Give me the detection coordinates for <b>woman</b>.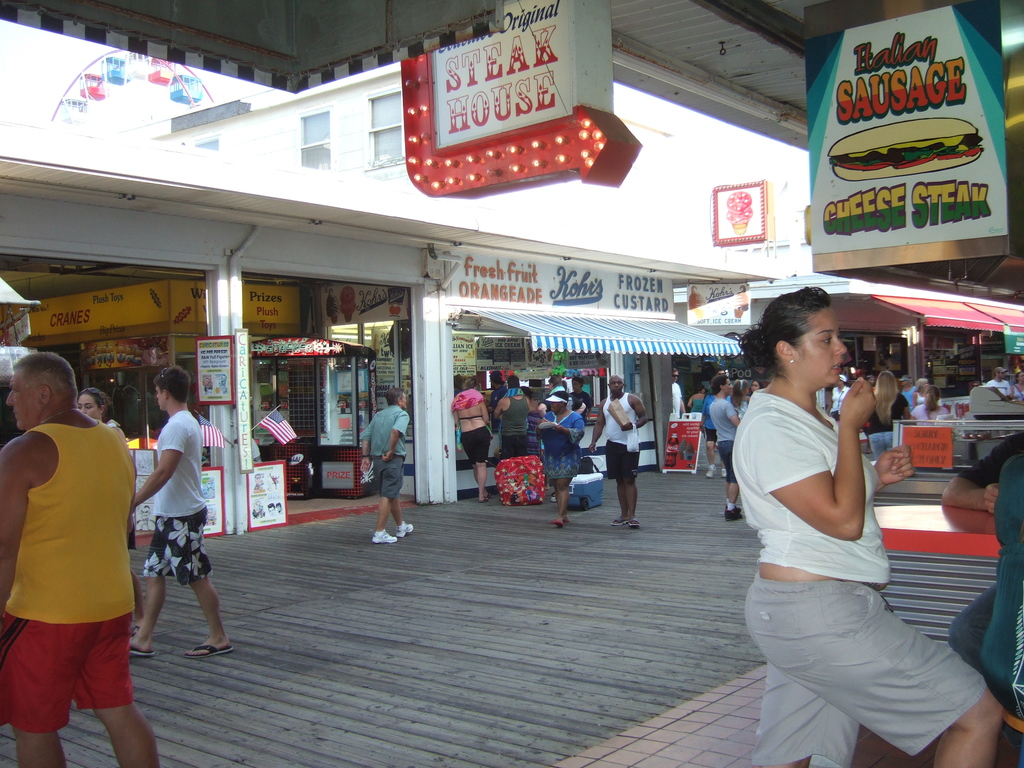
(687,384,706,412).
